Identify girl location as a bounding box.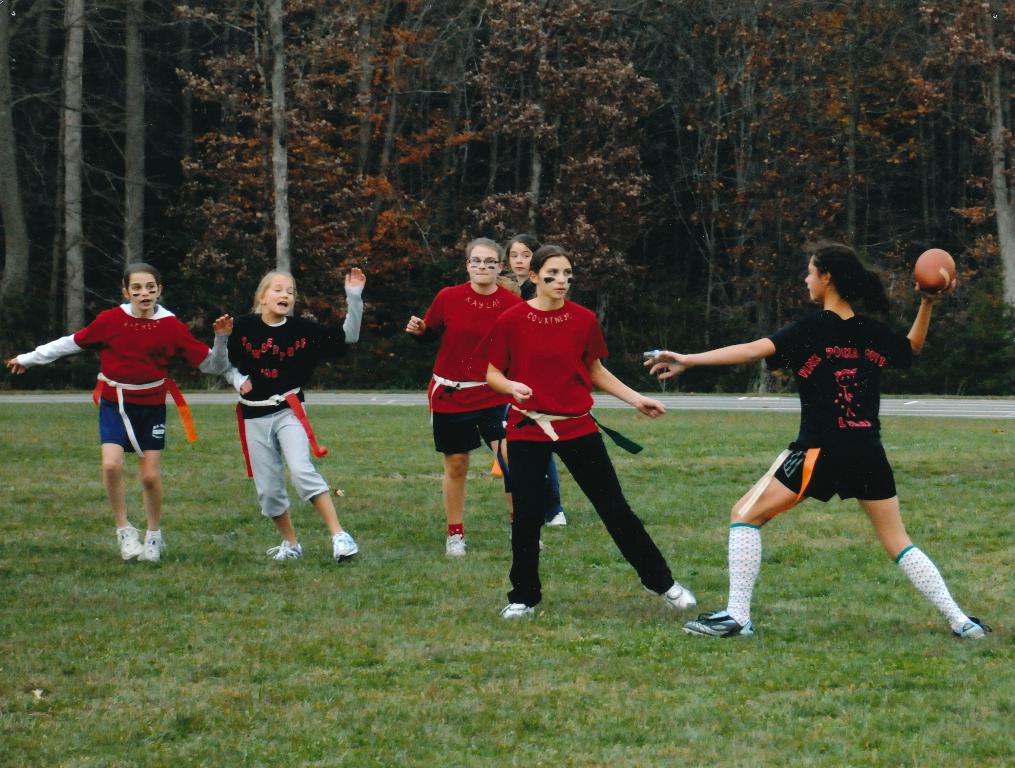
641:245:993:637.
